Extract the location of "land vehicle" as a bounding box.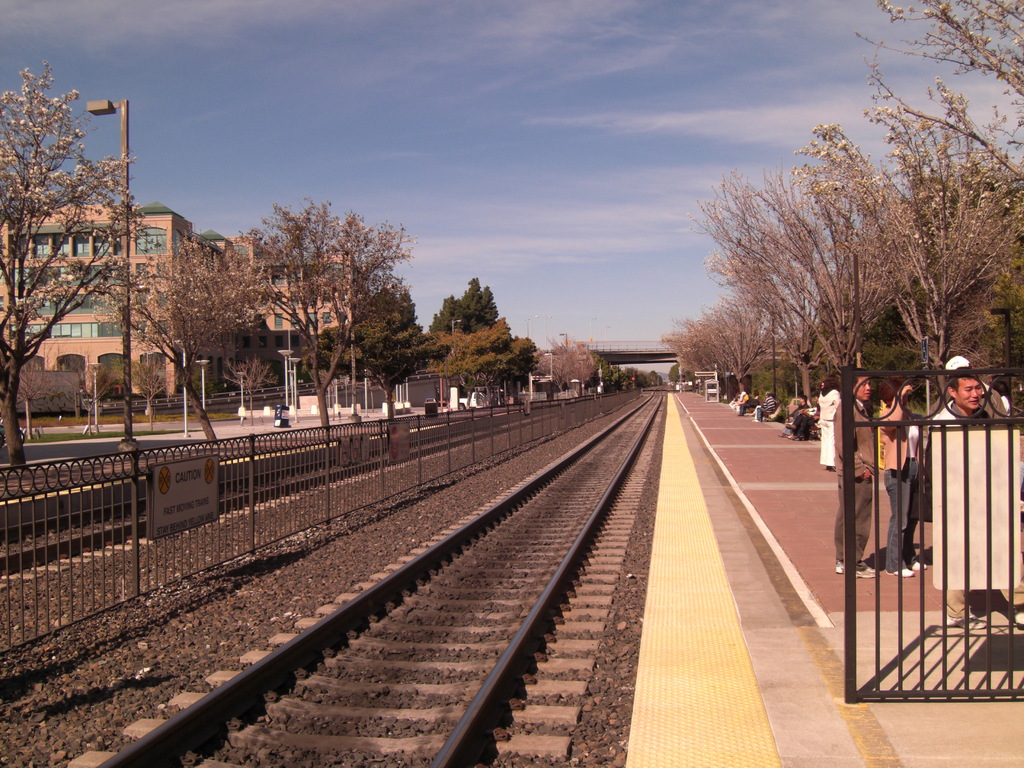
bbox=[457, 392, 490, 413].
